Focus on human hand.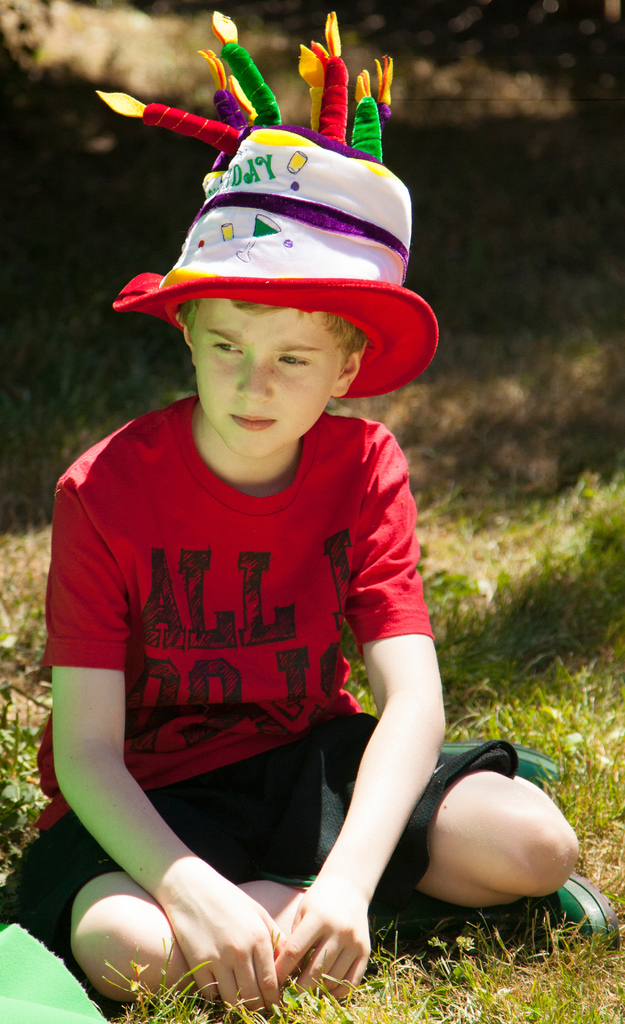
Focused at 273 879 371 1005.
